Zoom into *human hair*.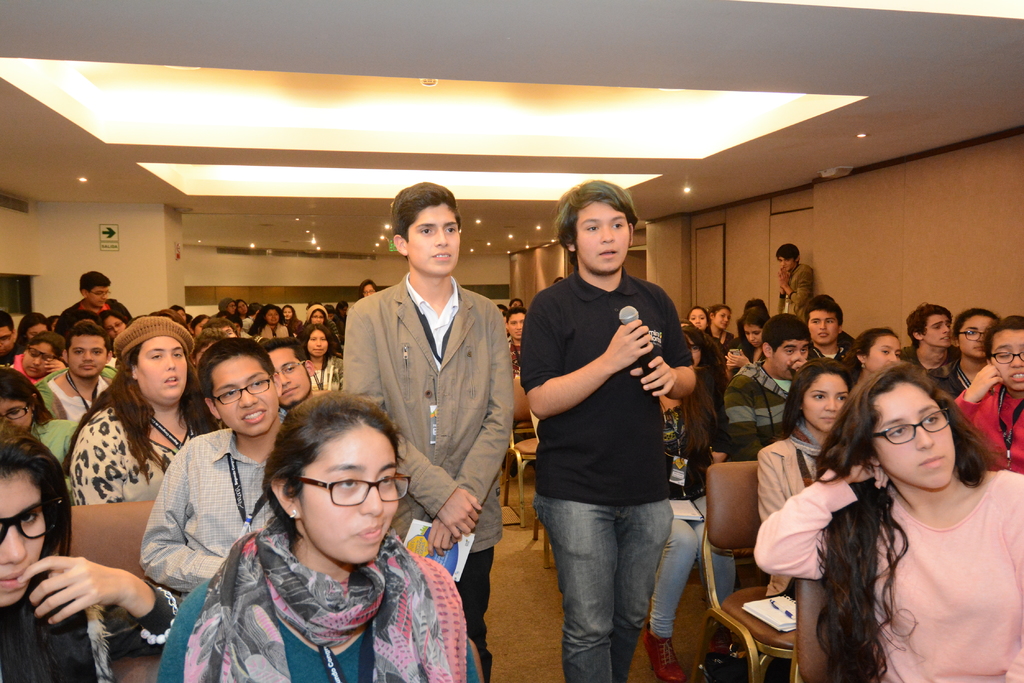
Zoom target: 686 303 708 318.
